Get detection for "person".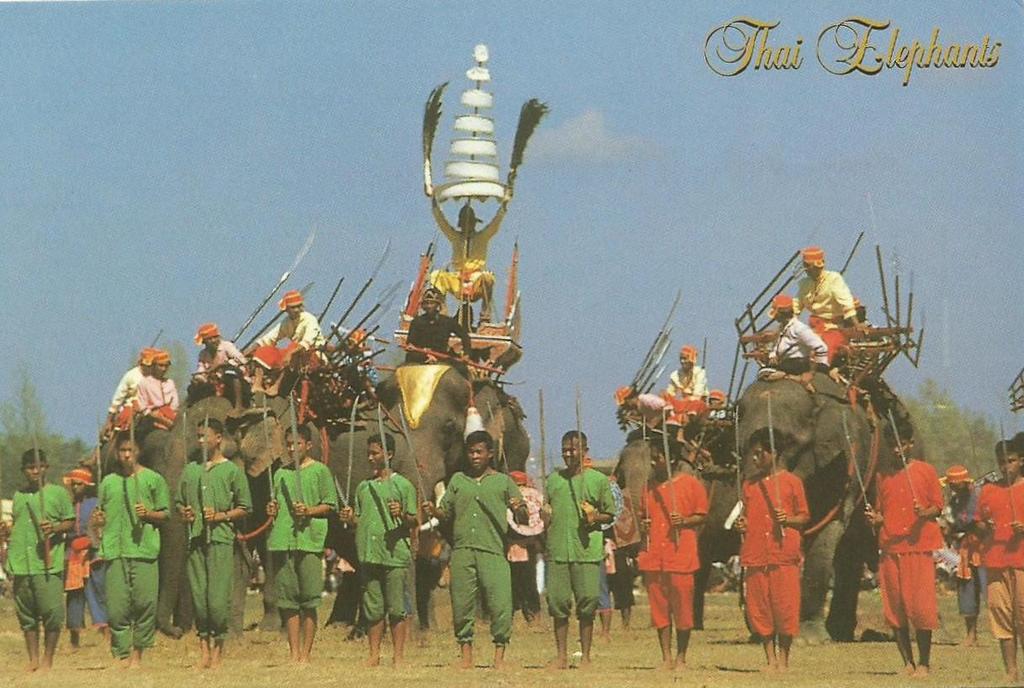
Detection: 177,421,248,671.
